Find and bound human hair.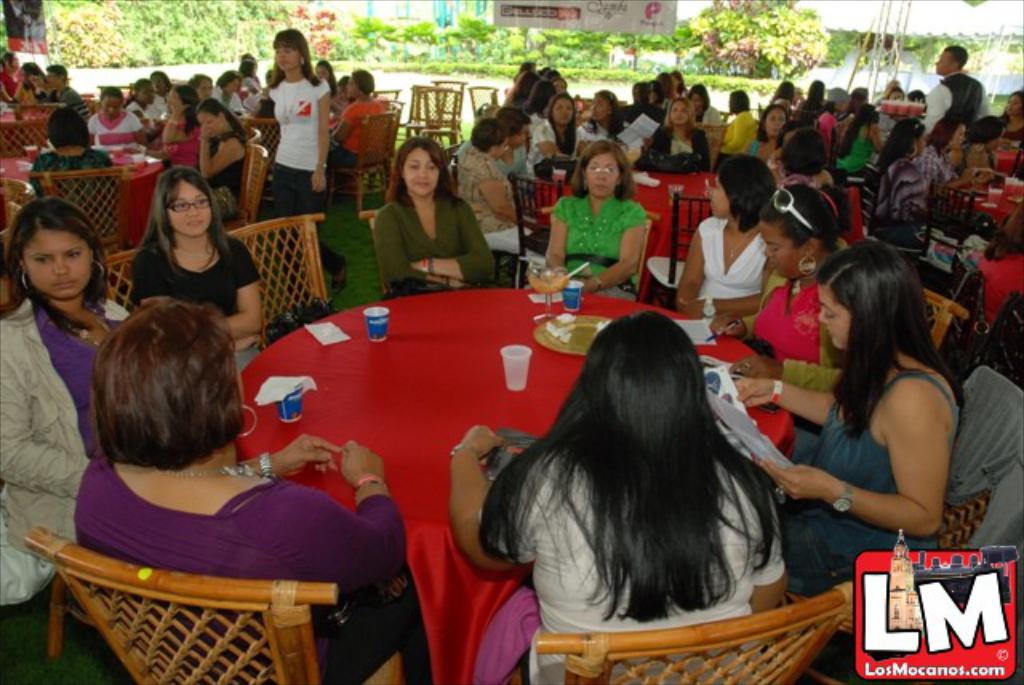
Bound: detection(778, 125, 826, 178).
